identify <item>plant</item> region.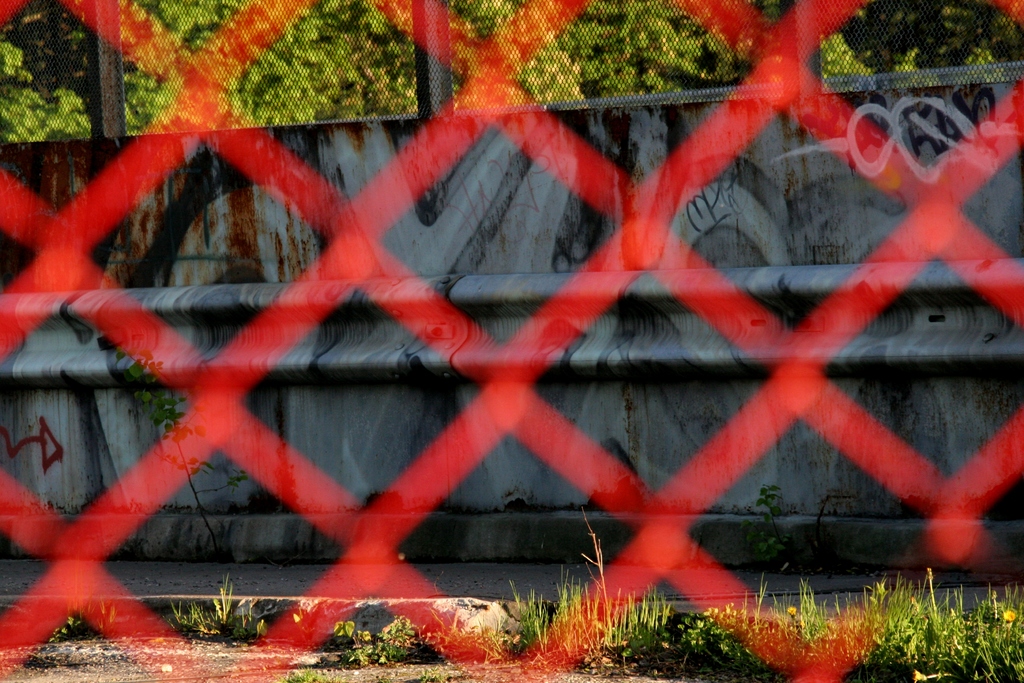
Region: pyautogui.locateOnScreen(14, 496, 110, 521).
